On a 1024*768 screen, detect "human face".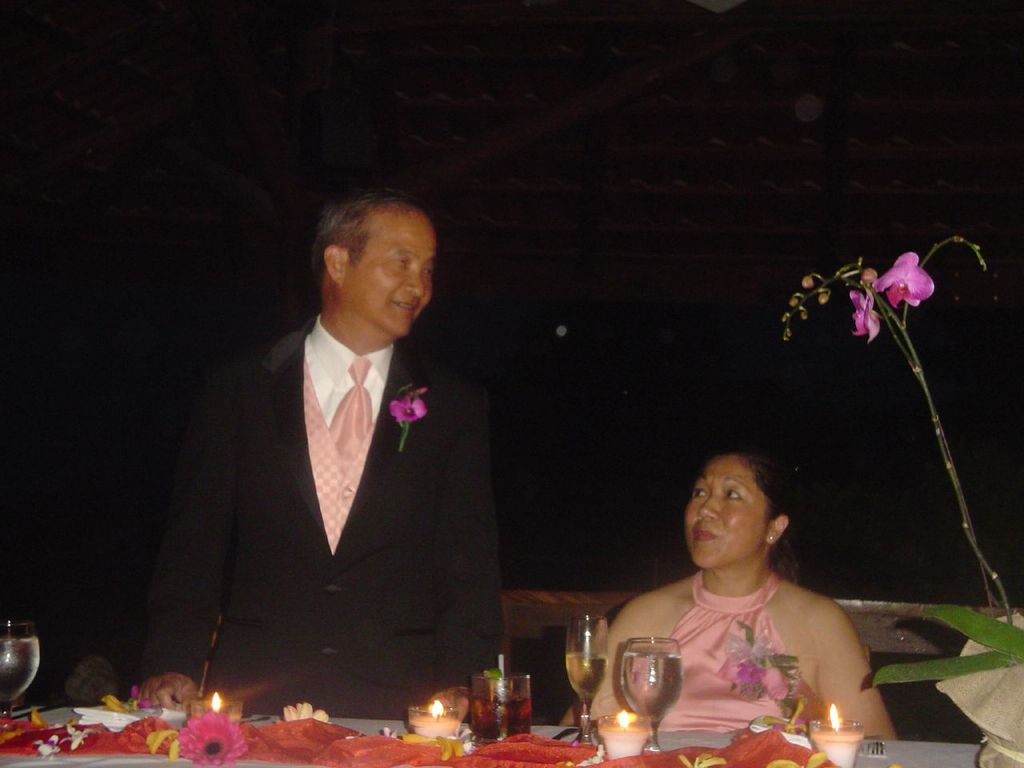
x1=687 y1=454 x2=766 y2=573.
